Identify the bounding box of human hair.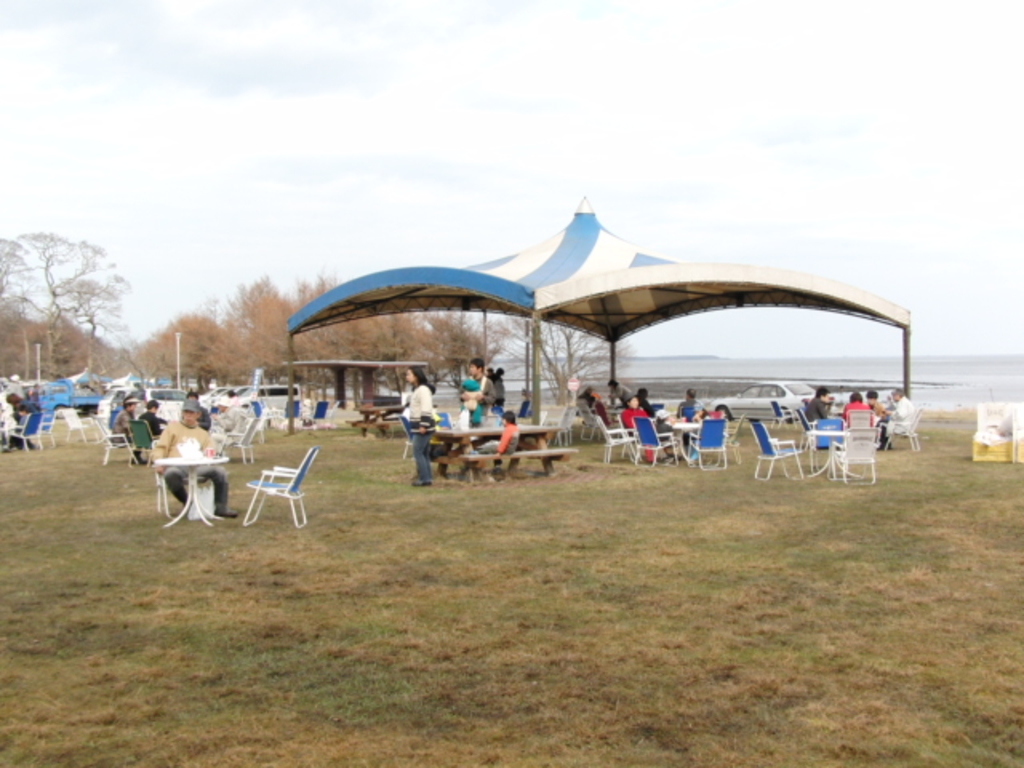
locate(467, 358, 485, 373).
